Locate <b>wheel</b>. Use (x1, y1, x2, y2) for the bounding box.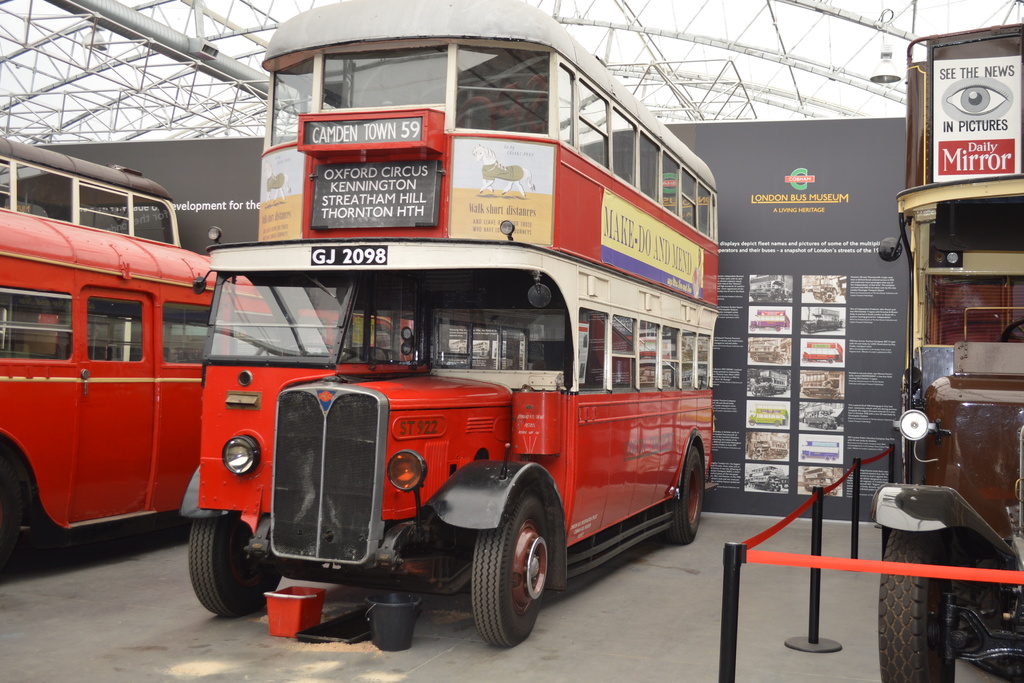
(470, 493, 548, 646).
